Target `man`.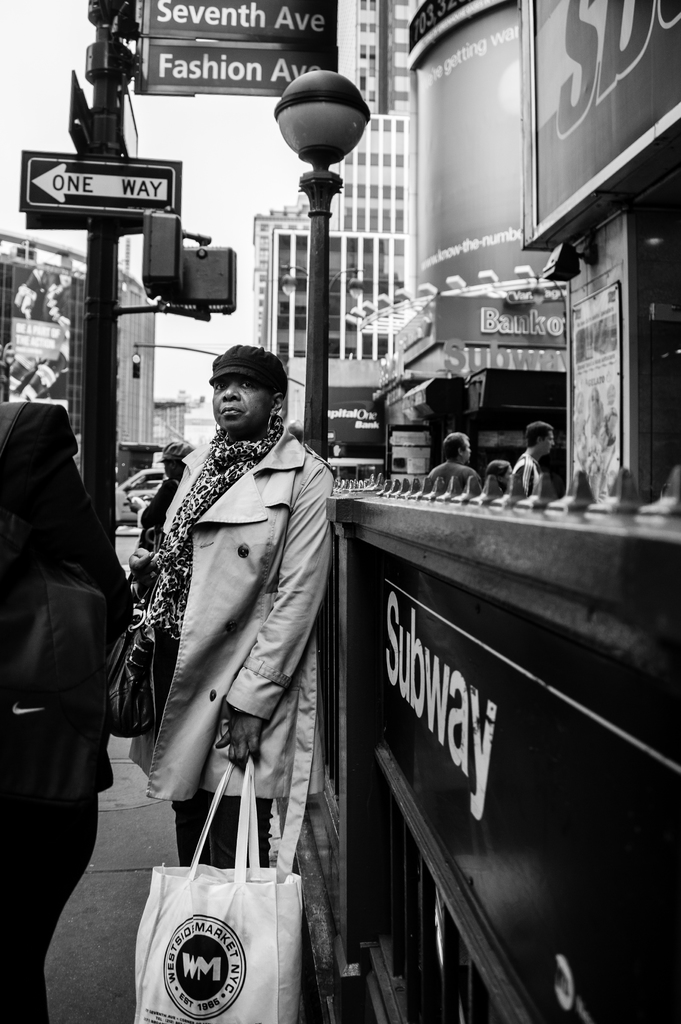
Target region: locate(507, 416, 556, 488).
